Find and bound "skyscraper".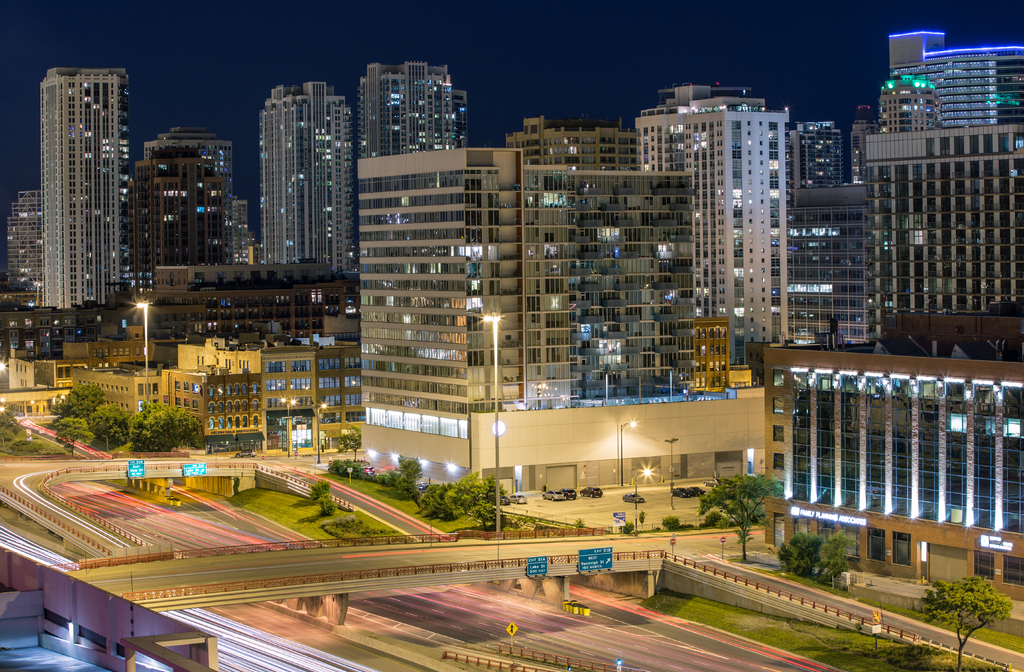
Bound: [x1=233, y1=206, x2=248, y2=288].
